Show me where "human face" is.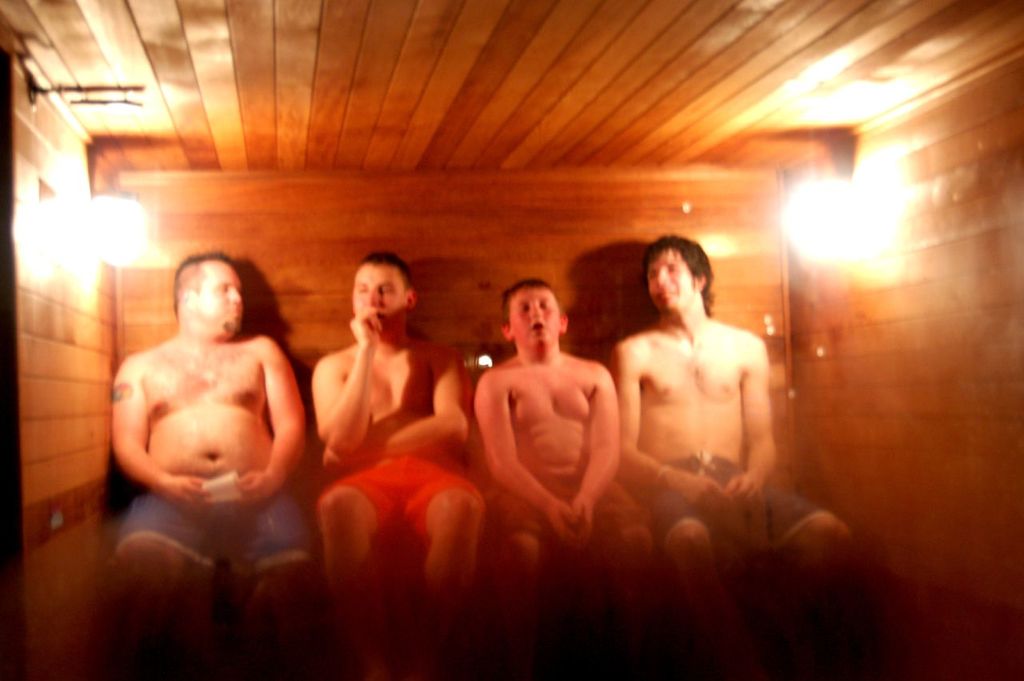
"human face" is at 648,244,694,309.
